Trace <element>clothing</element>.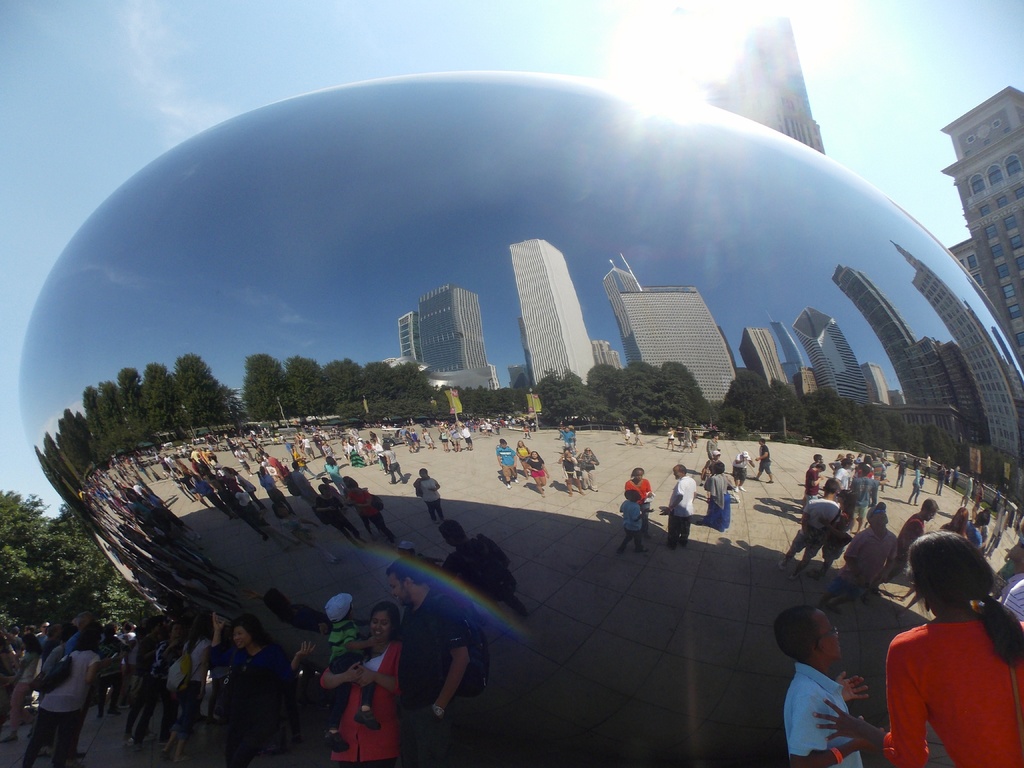
Traced to rect(702, 470, 737, 528).
